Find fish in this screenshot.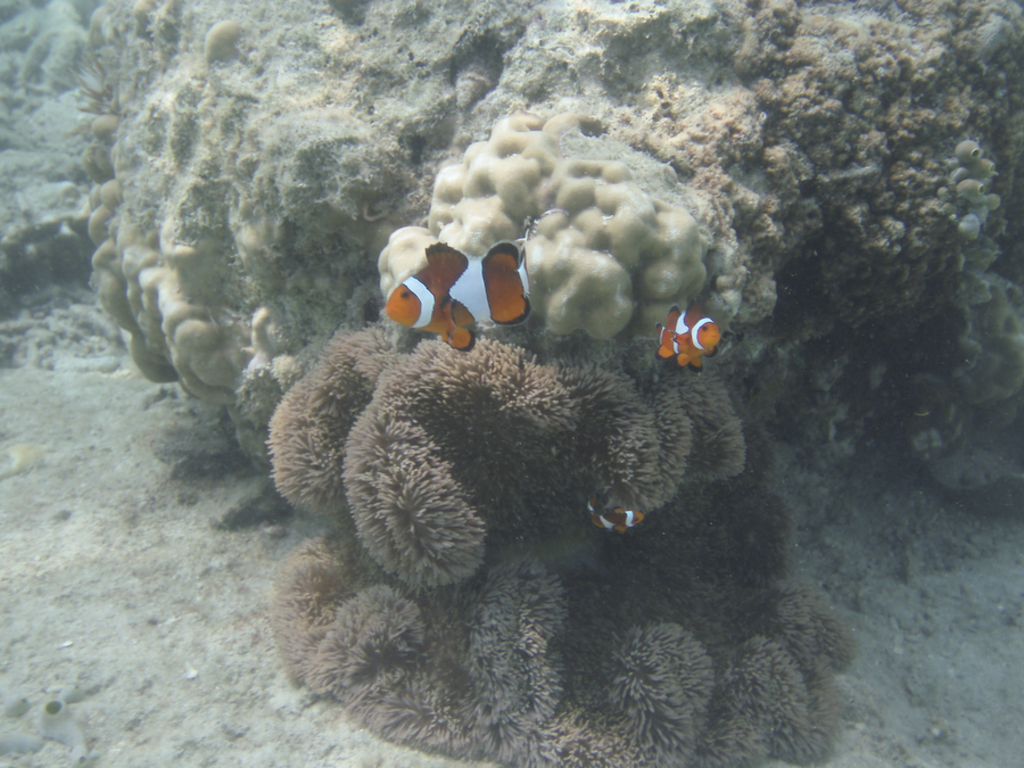
The bounding box for fish is pyautogui.locateOnScreen(381, 223, 532, 354).
